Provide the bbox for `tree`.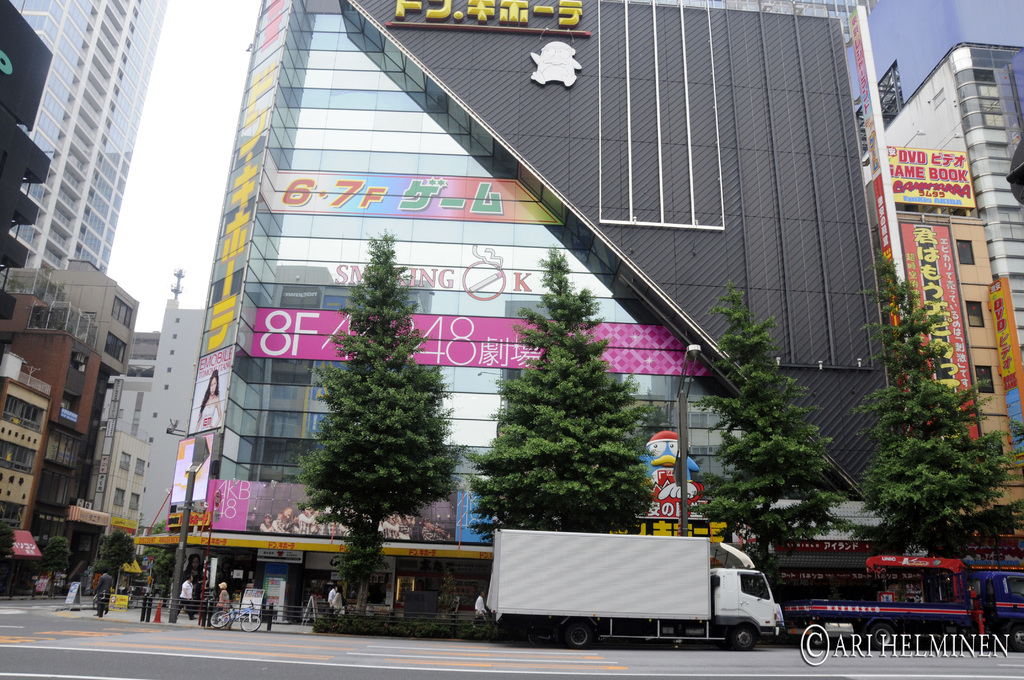
box(465, 245, 658, 537).
